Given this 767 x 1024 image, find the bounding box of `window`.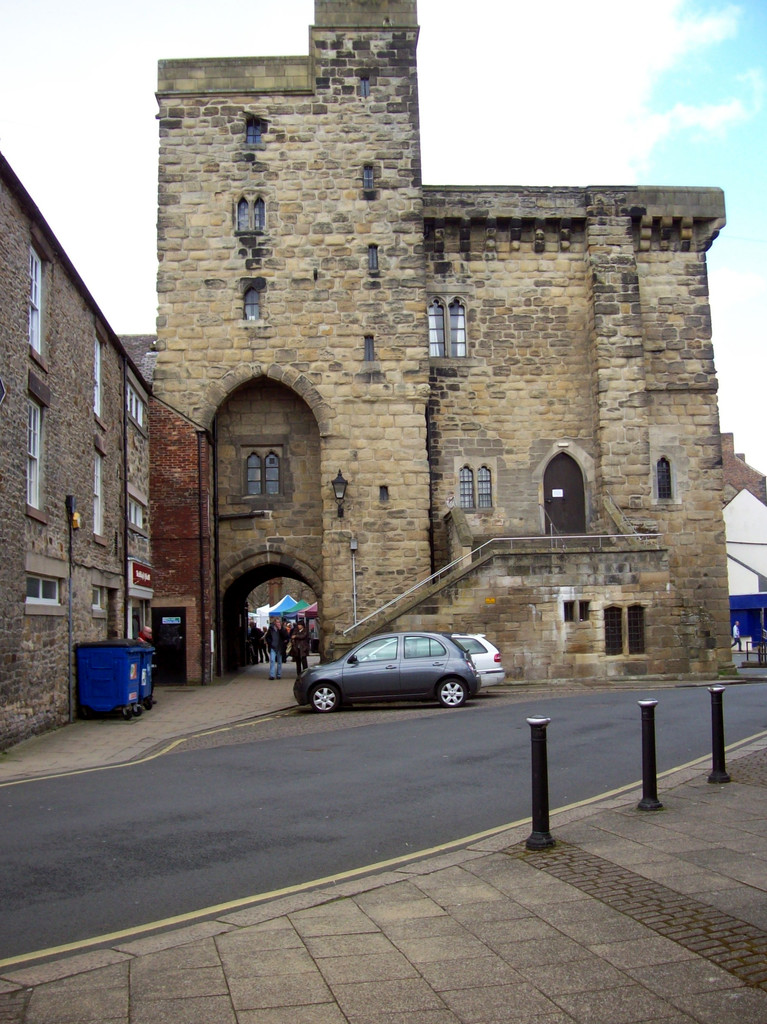
(x1=243, y1=448, x2=287, y2=500).
